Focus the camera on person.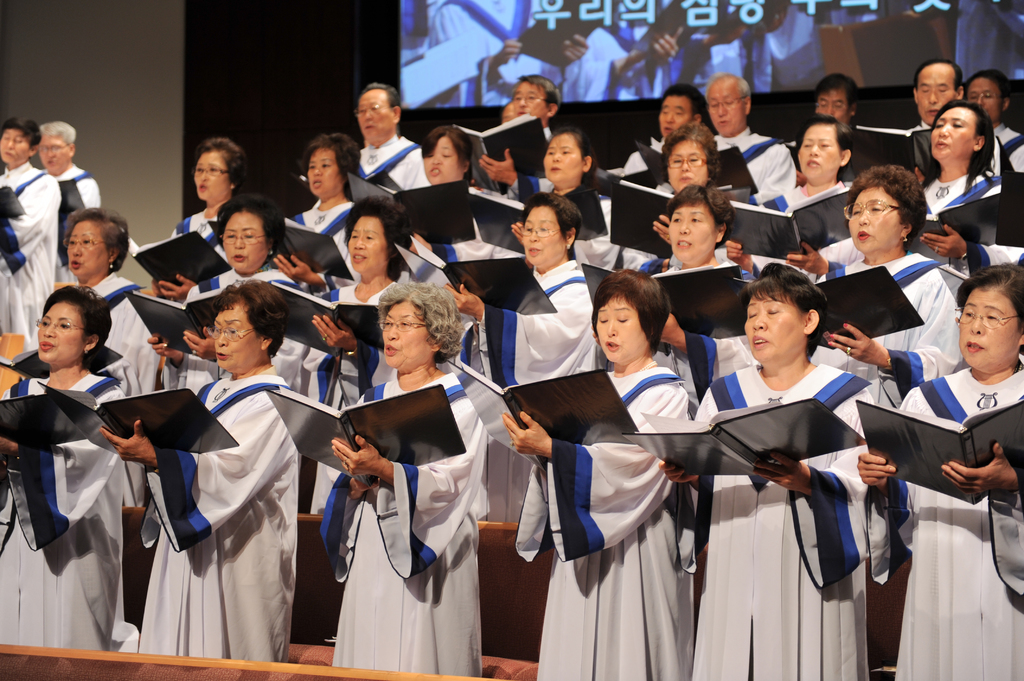
Focus region: (38,122,101,283).
